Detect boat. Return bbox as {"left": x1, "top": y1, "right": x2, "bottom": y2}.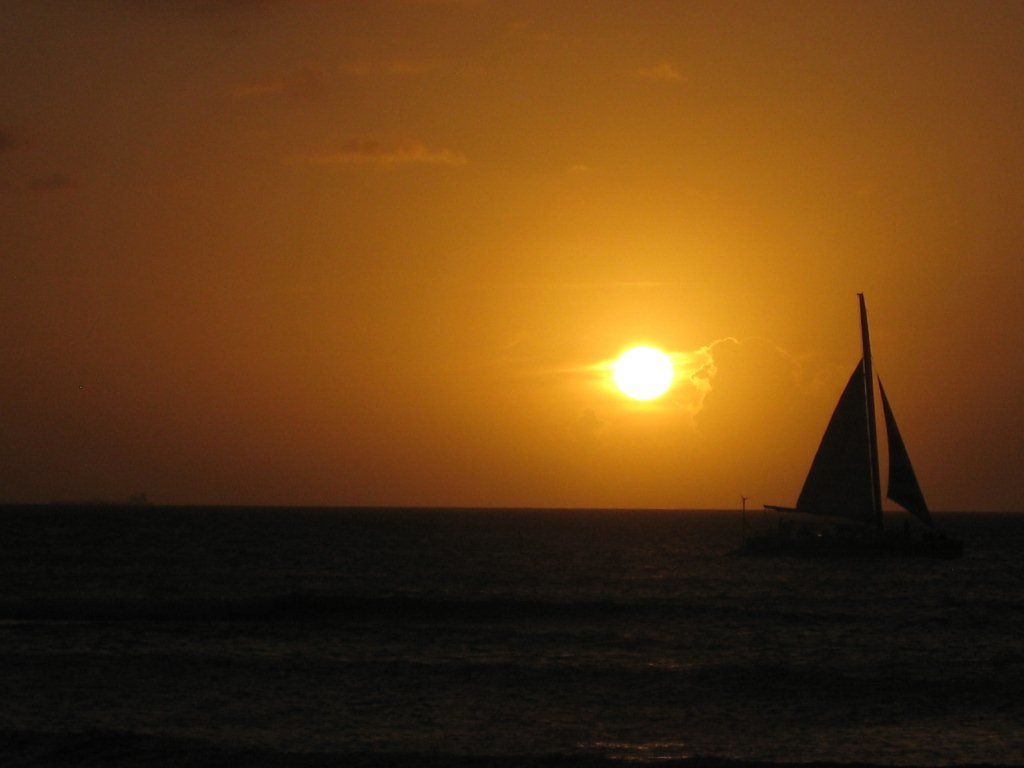
{"left": 769, "top": 306, "right": 953, "bottom": 575}.
